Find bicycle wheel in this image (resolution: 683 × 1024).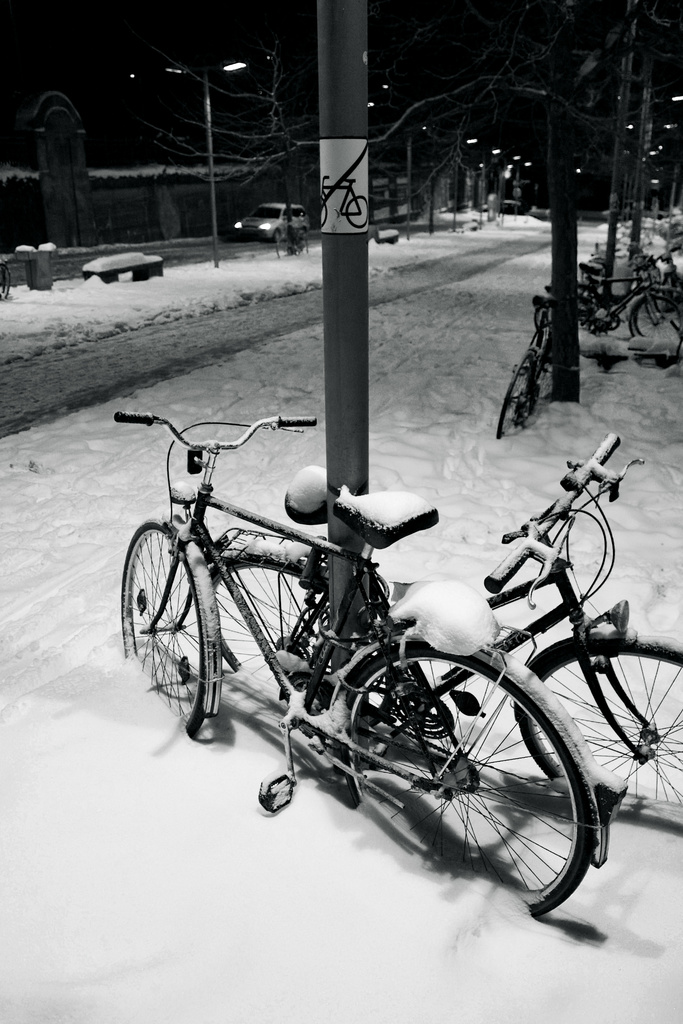
BBox(499, 355, 533, 436).
